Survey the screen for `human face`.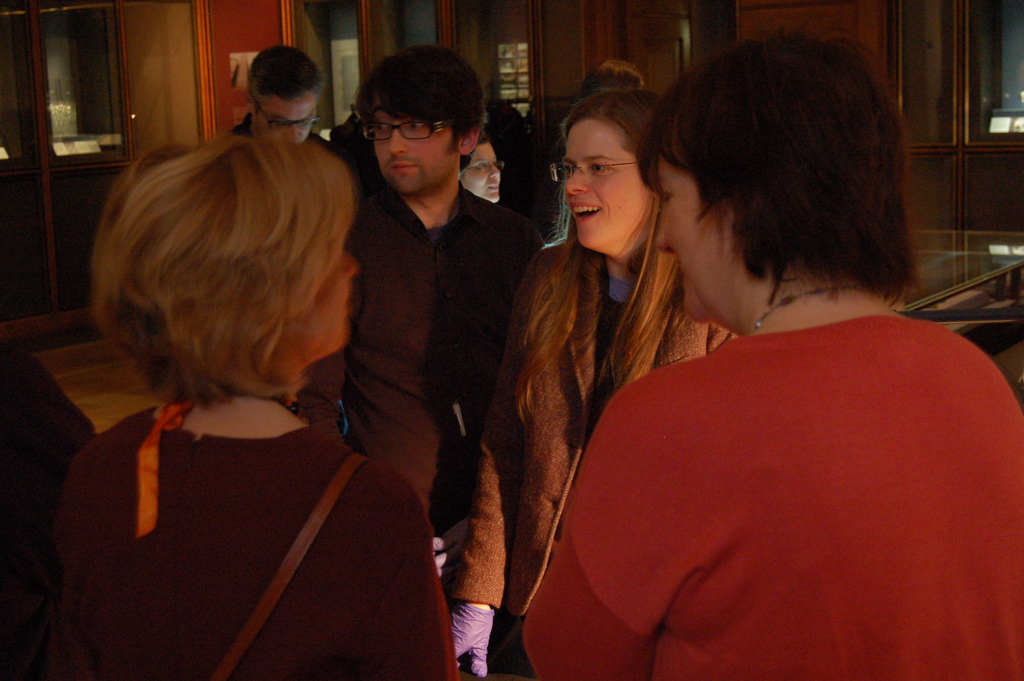
Survey found: 370:95:472:190.
